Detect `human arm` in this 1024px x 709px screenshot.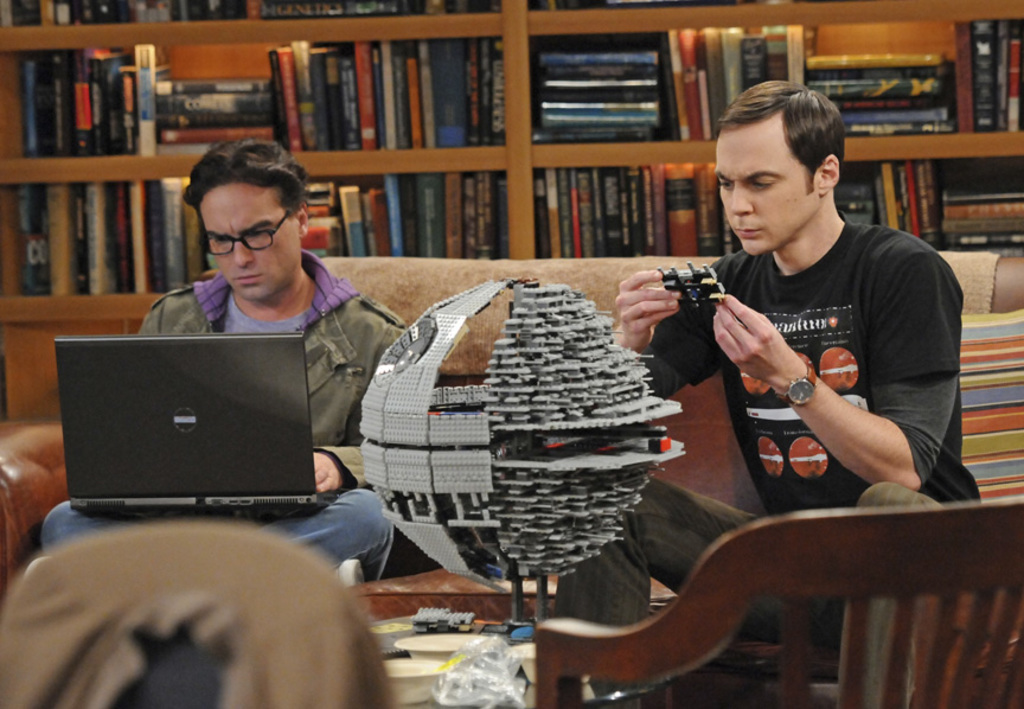
Detection: detection(608, 254, 724, 402).
